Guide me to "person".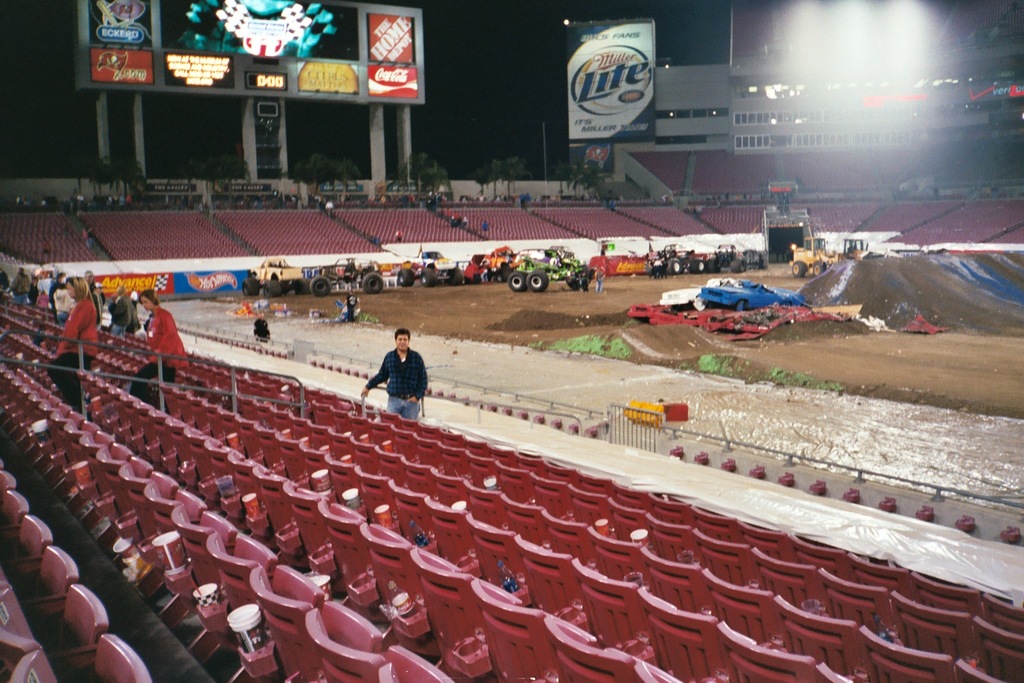
Guidance: bbox=[591, 261, 609, 291].
